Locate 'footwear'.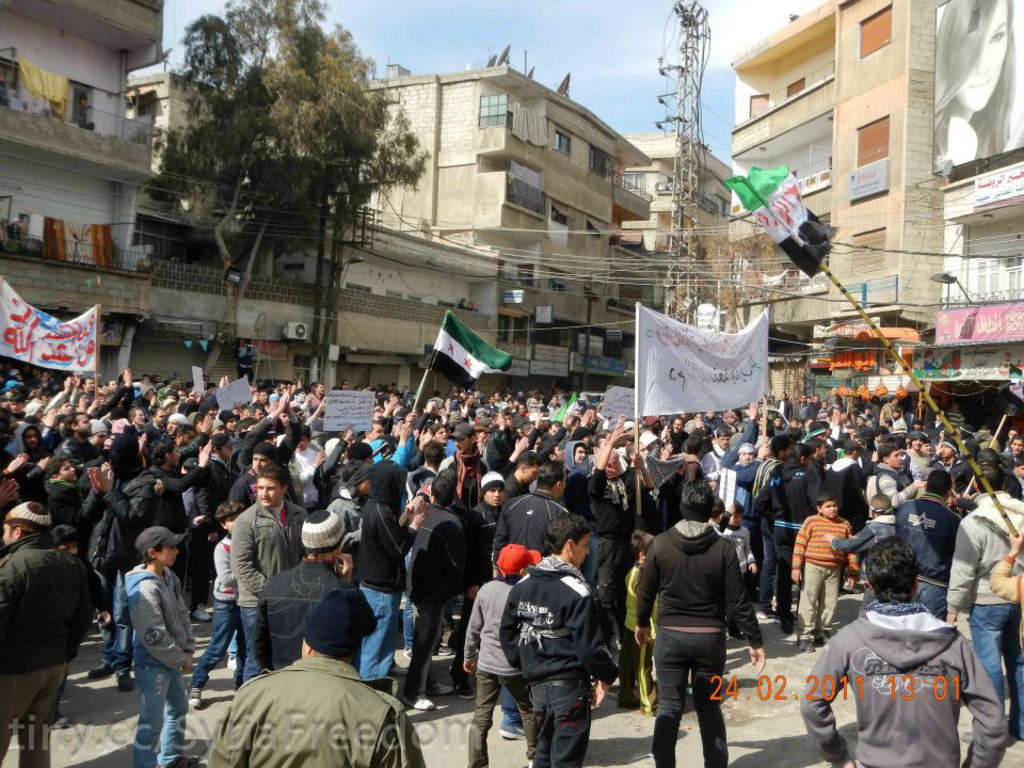
Bounding box: [180, 684, 204, 710].
